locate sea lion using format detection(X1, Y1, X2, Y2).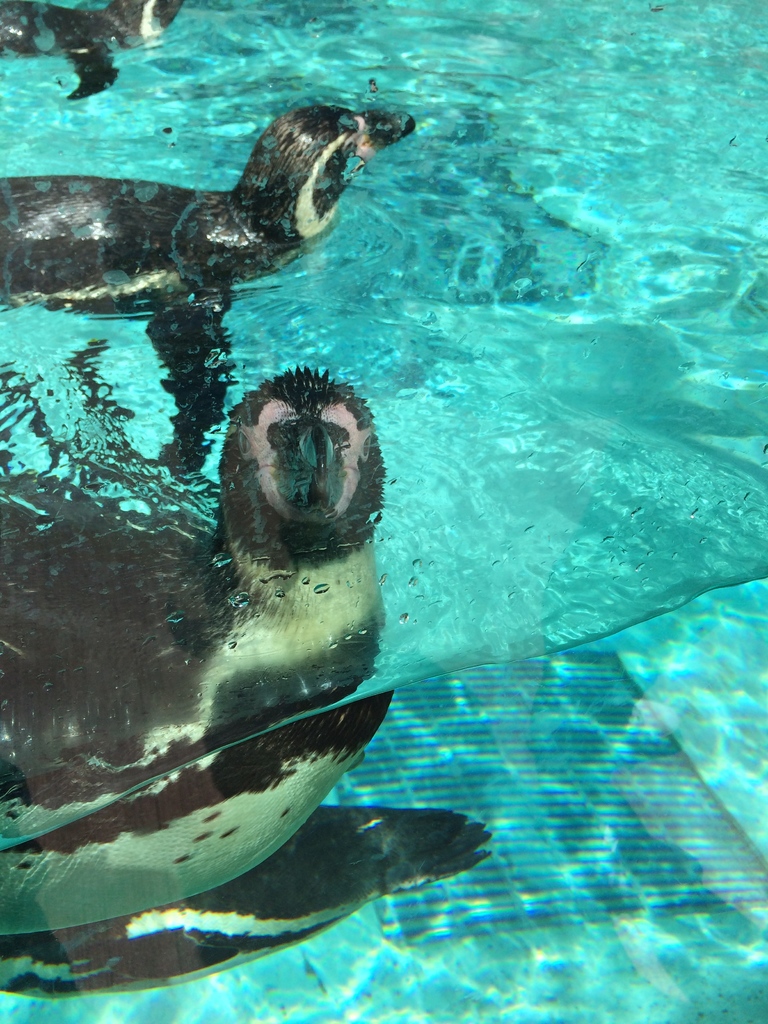
detection(0, 0, 184, 108).
